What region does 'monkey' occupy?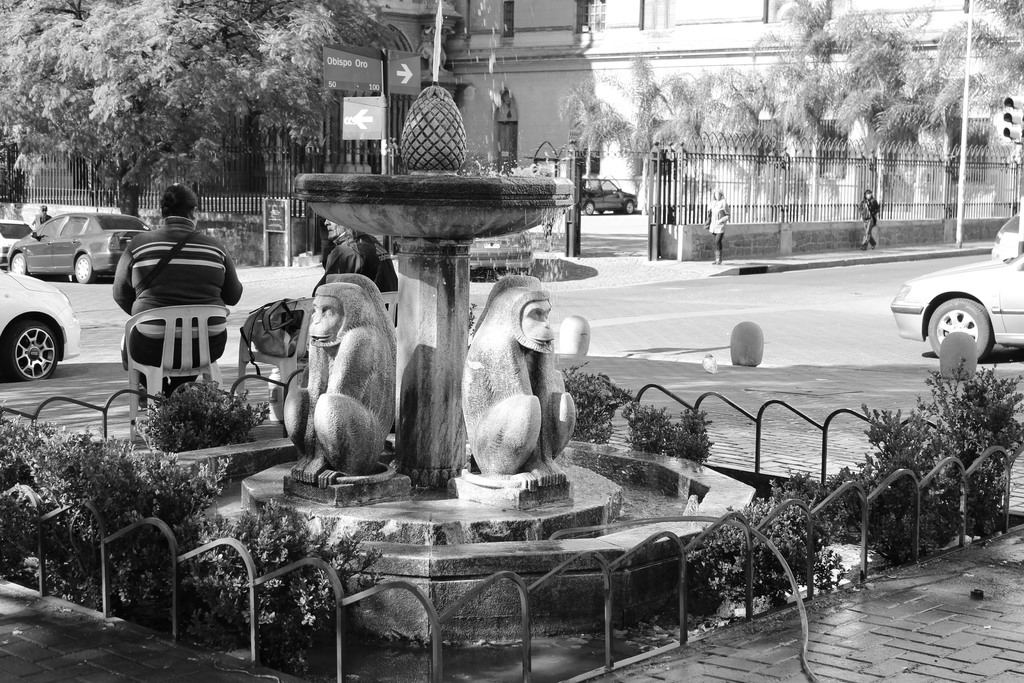
<bbox>278, 273, 402, 488</bbox>.
